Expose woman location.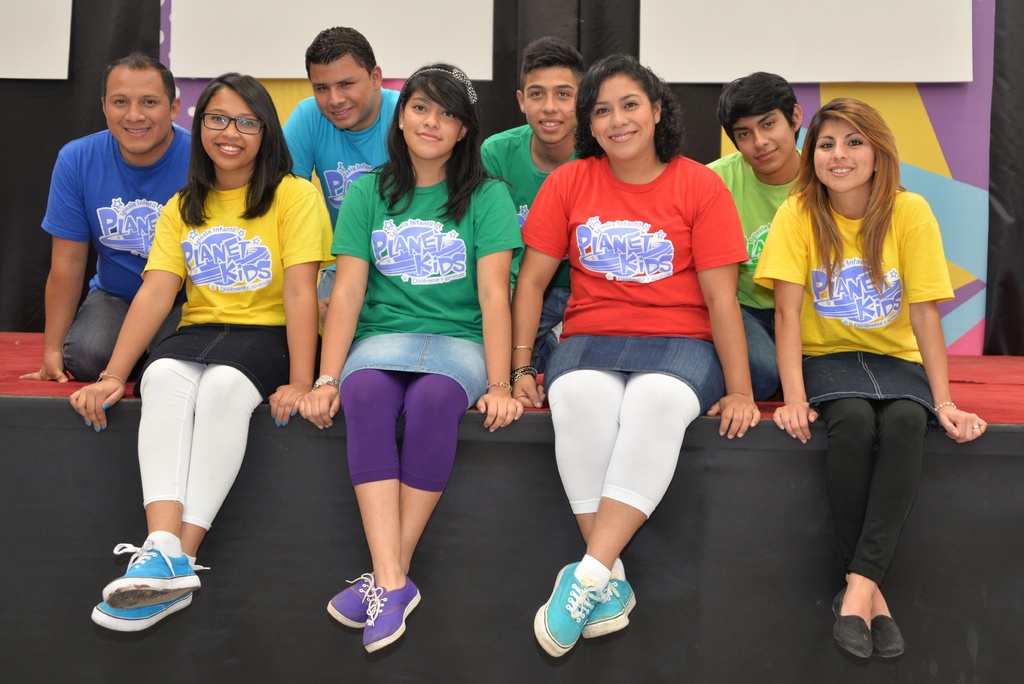
Exposed at [297,62,524,653].
